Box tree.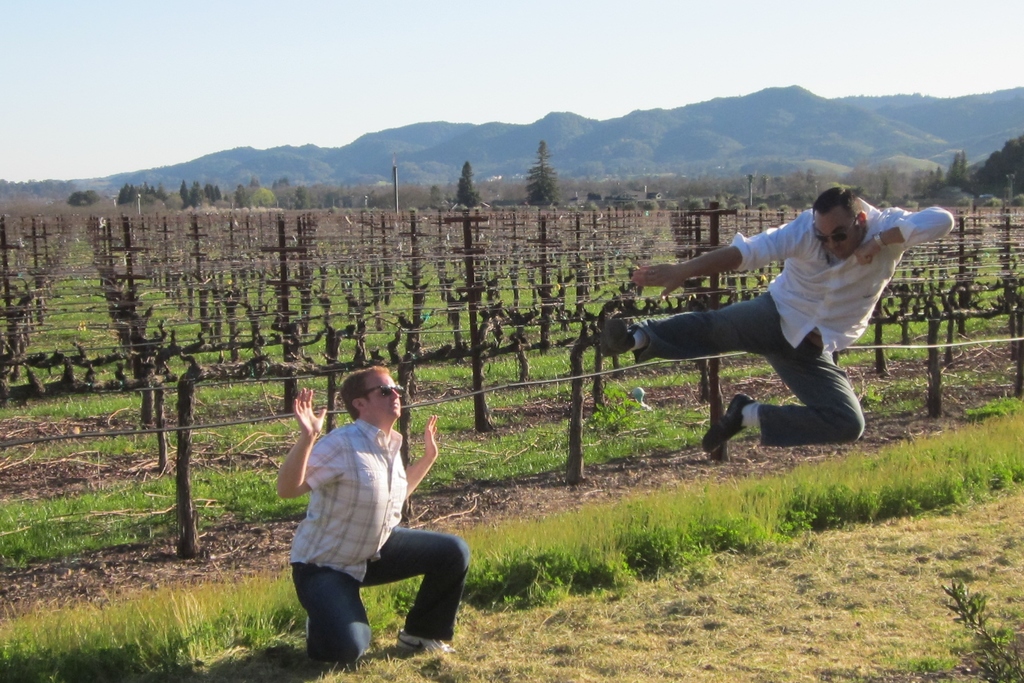
(x1=524, y1=141, x2=565, y2=204).
